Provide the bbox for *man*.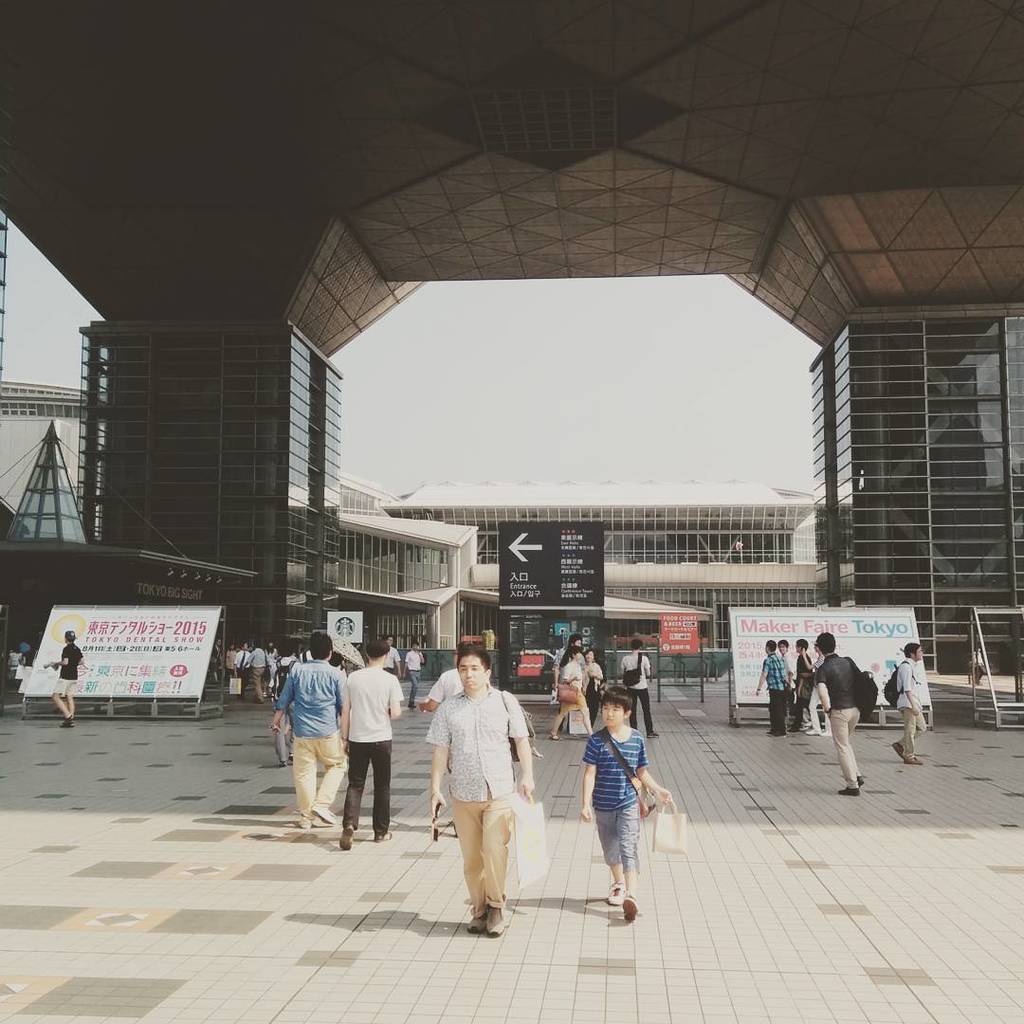
419/646/466/775.
